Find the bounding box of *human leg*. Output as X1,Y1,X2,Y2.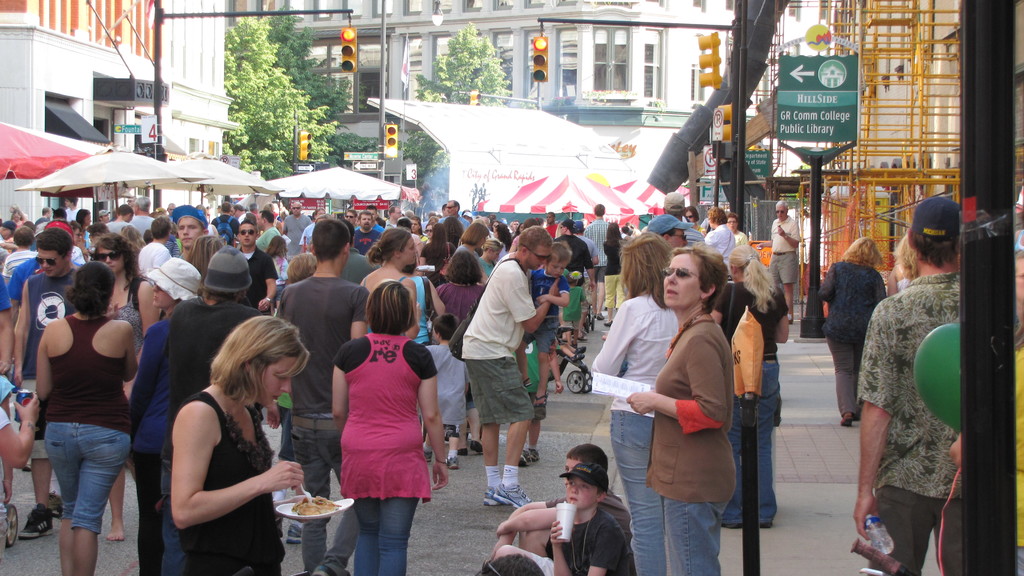
379,497,414,575.
